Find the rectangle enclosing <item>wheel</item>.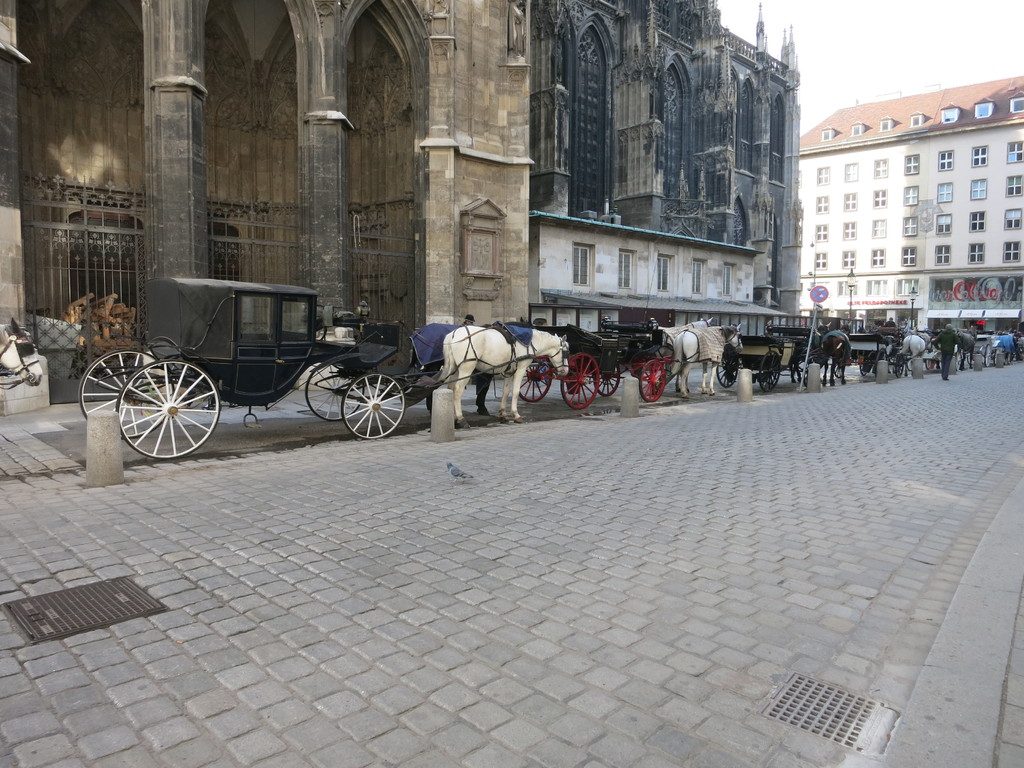
select_region(718, 348, 743, 388).
